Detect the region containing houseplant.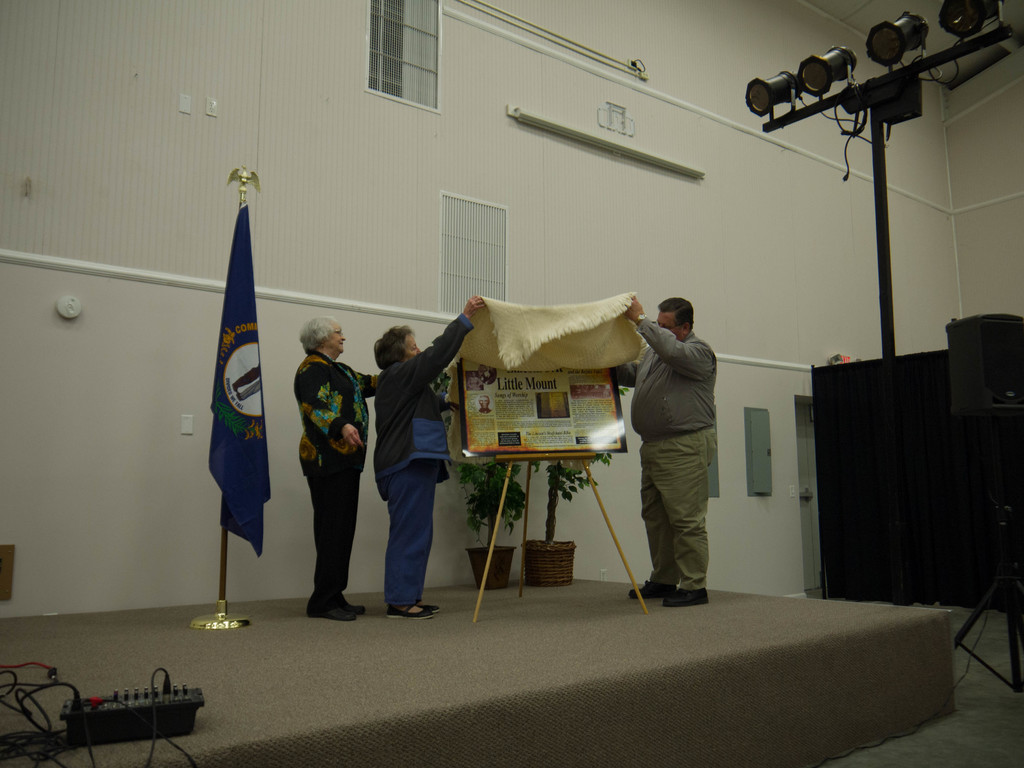
<bbox>452, 452, 527, 598</bbox>.
